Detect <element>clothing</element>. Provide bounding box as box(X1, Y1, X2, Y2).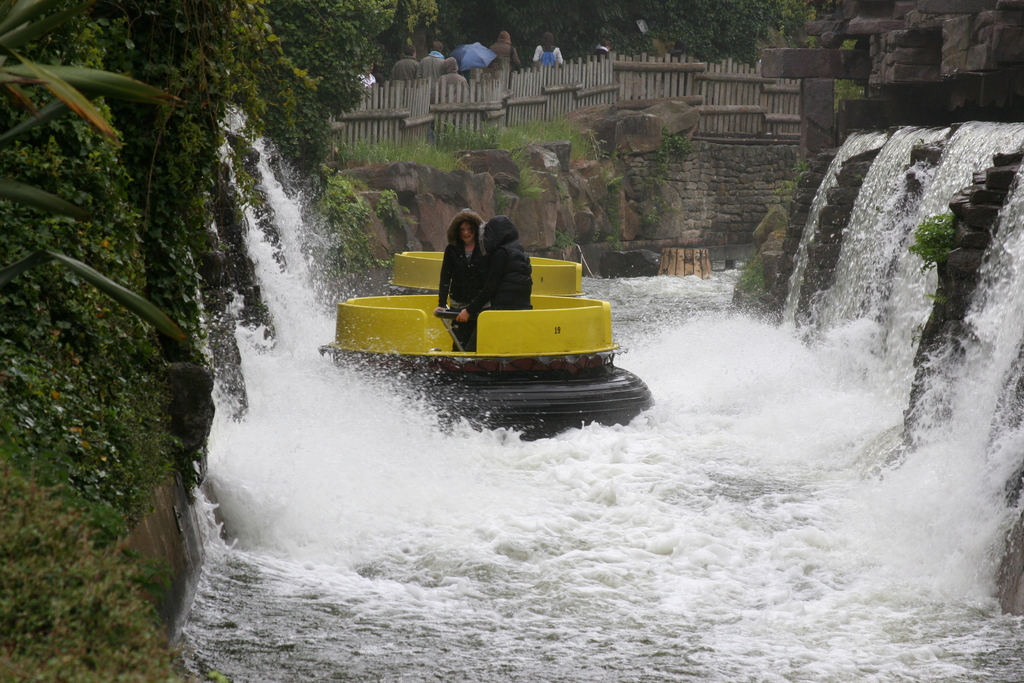
box(448, 235, 535, 323).
